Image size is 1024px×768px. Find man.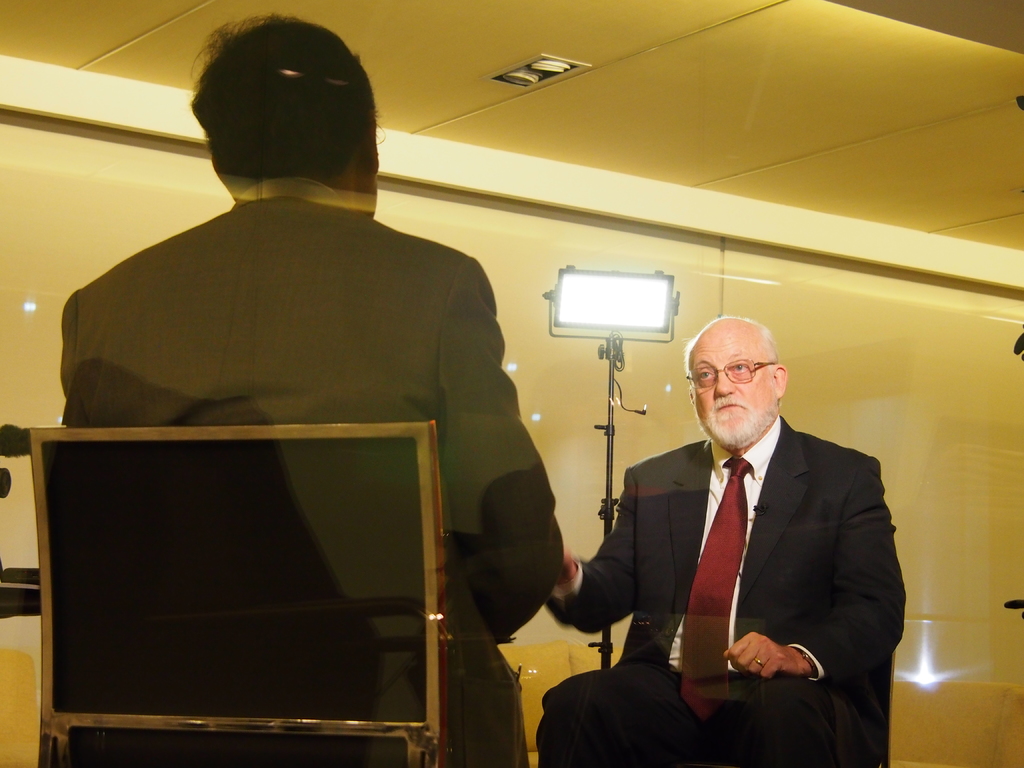
detection(590, 308, 904, 746).
